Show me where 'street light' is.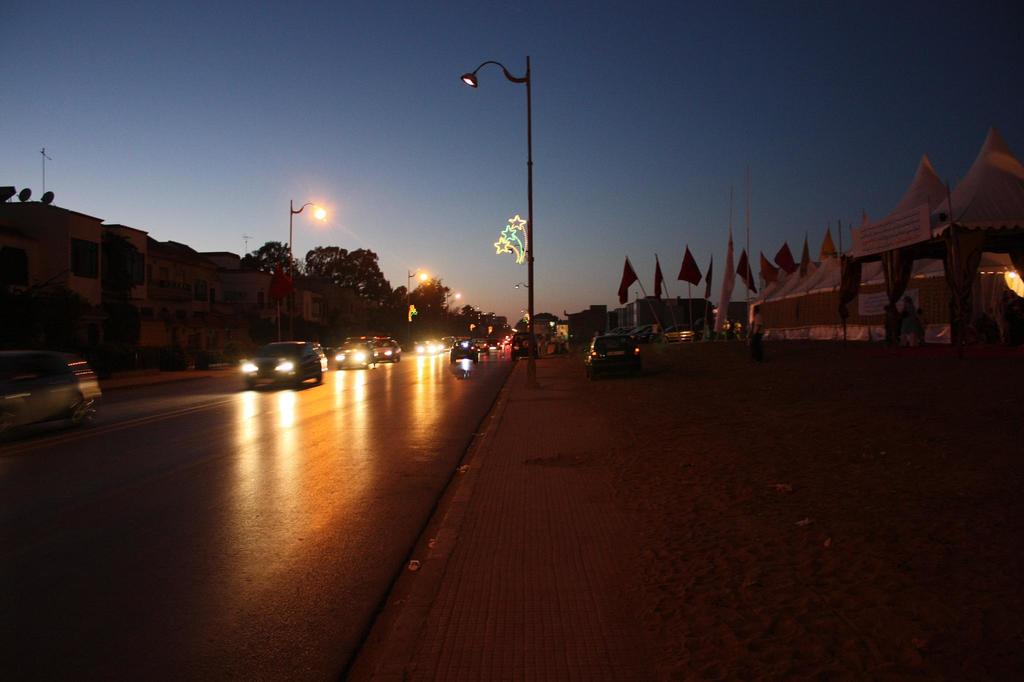
'street light' is at crop(515, 282, 530, 286).
